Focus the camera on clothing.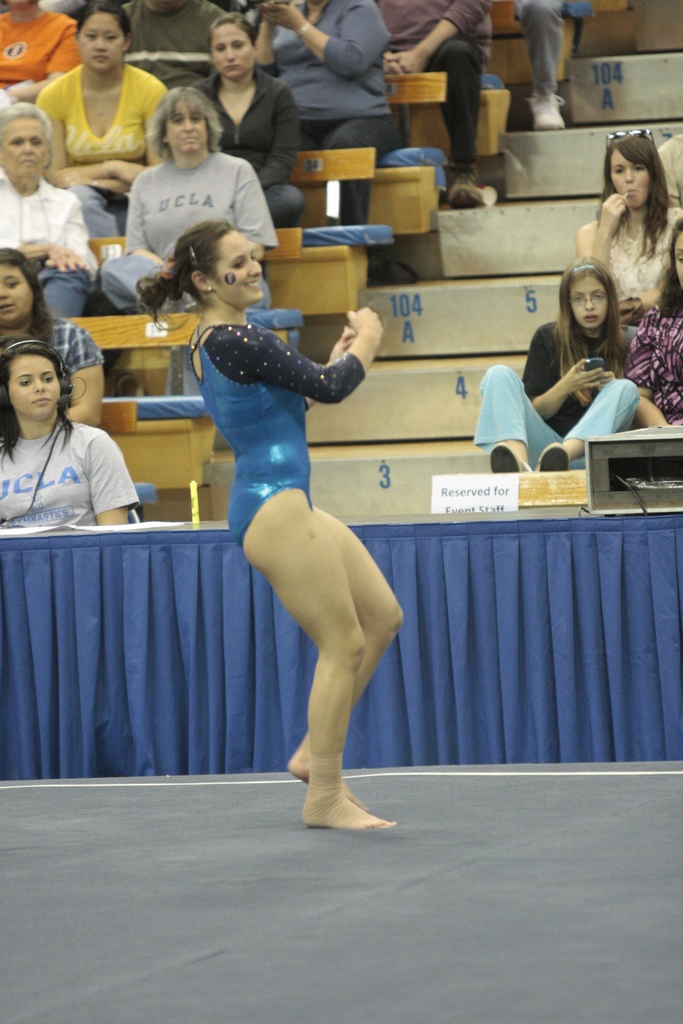
Focus region: <region>623, 305, 682, 422</region>.
